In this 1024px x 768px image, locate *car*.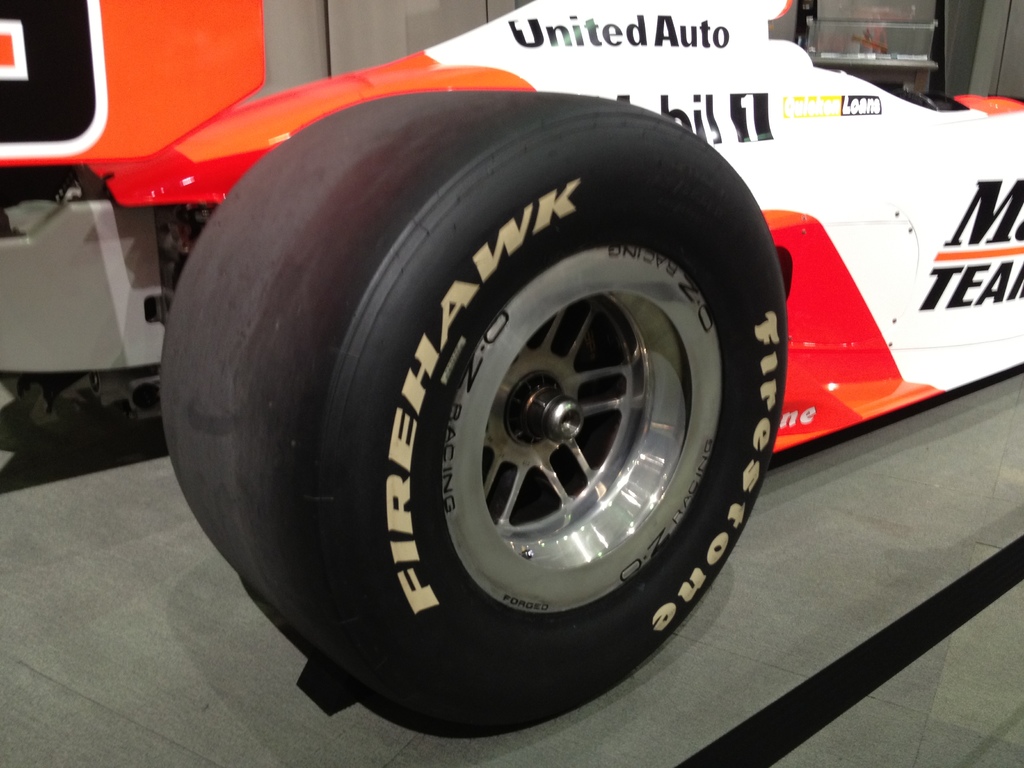
Bounding box: box=[0, 0, 1023, 739].
